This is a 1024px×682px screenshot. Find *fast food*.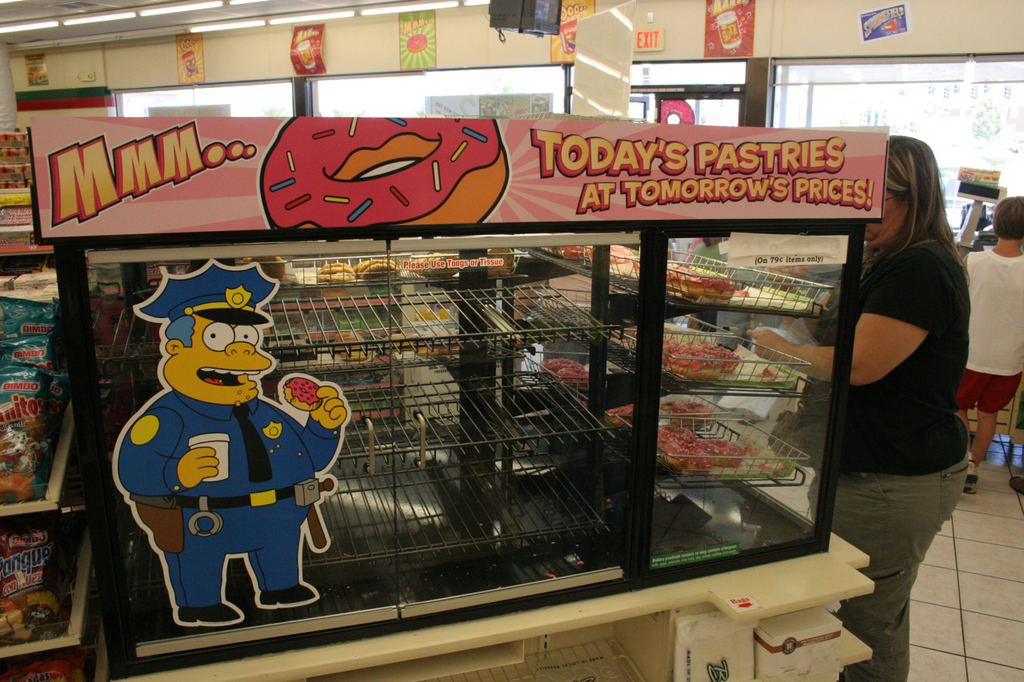
Bounding box: 542, 243, 592, 261.
